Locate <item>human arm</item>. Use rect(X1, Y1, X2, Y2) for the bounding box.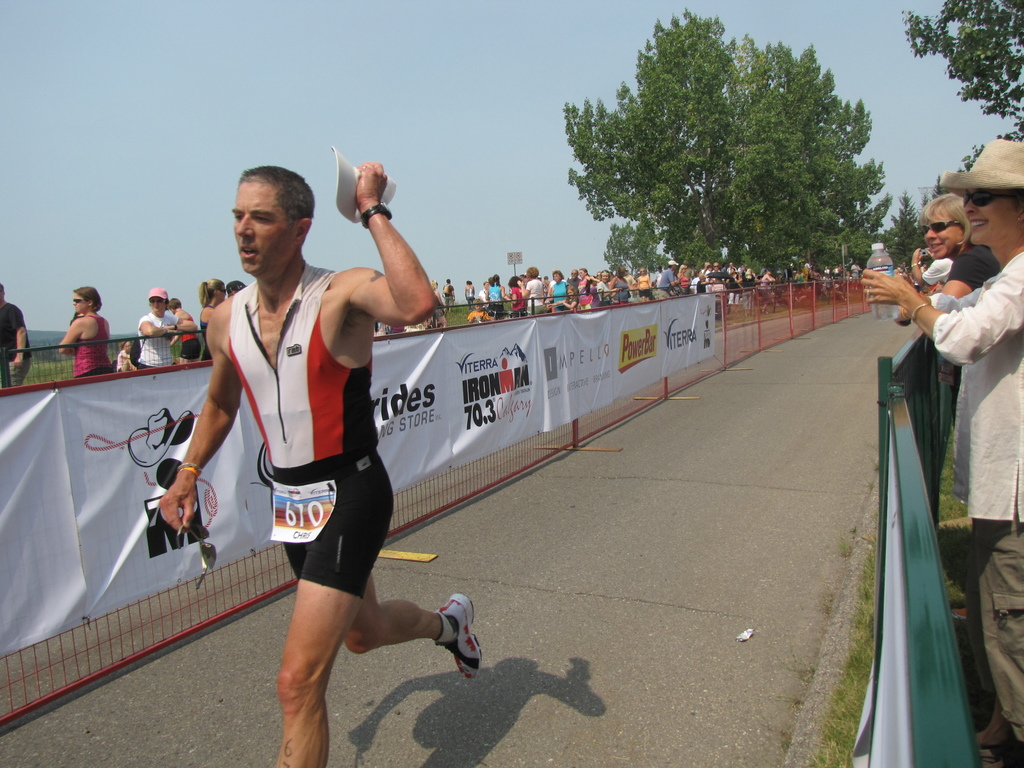
rect(513, 275, 546, 307).
